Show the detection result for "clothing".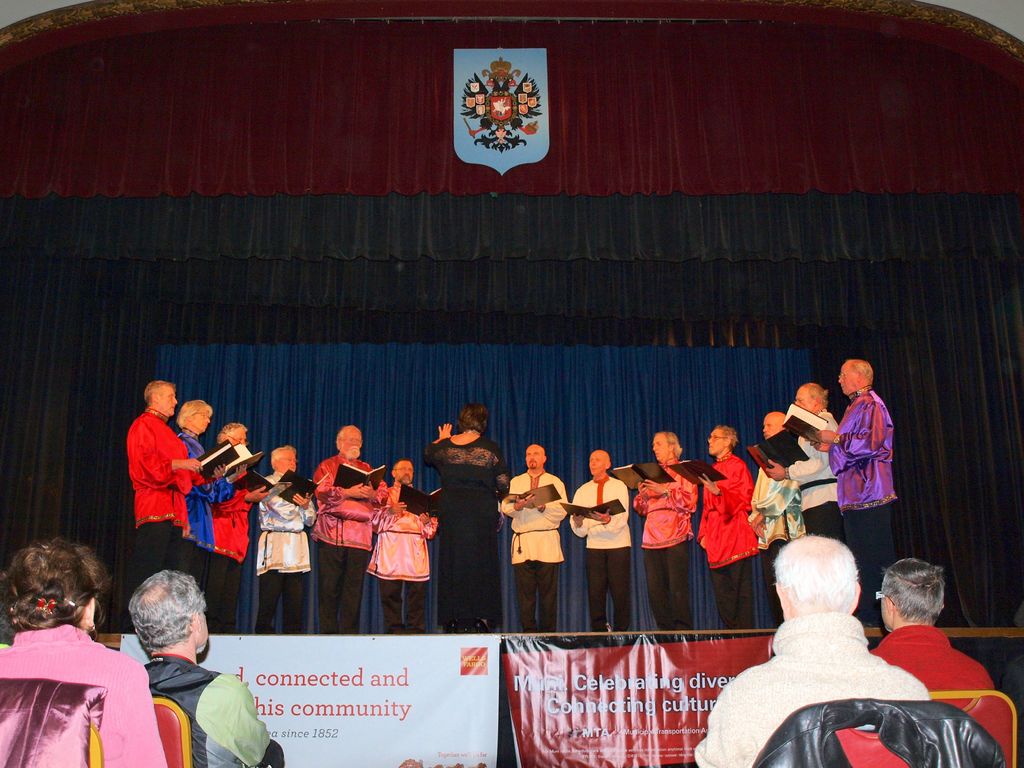
<box>257,468,311,631</box>.
